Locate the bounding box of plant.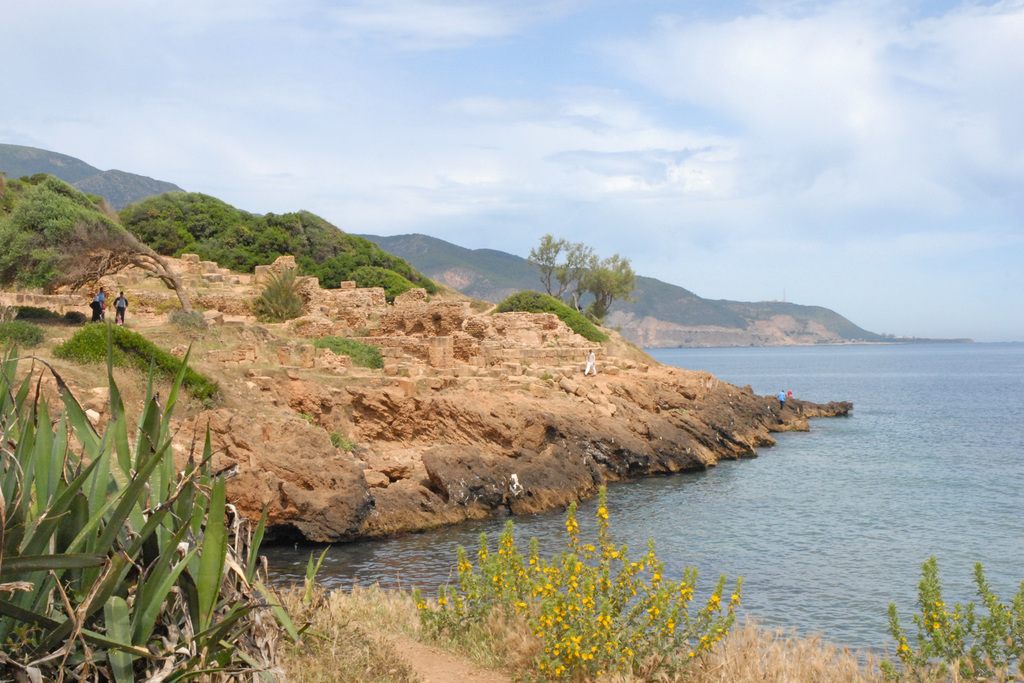
Bounding box: <region>492, 290, 611, 340</region>.
